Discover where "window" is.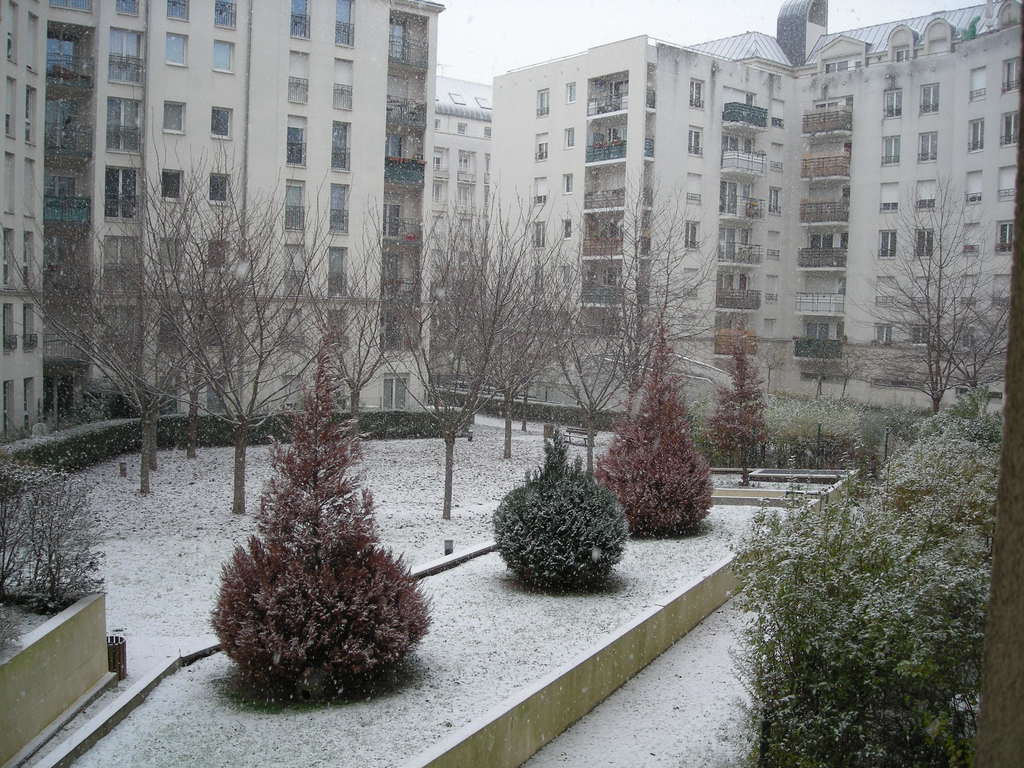
Discovered at BBox(876, 277, 895, 305).
